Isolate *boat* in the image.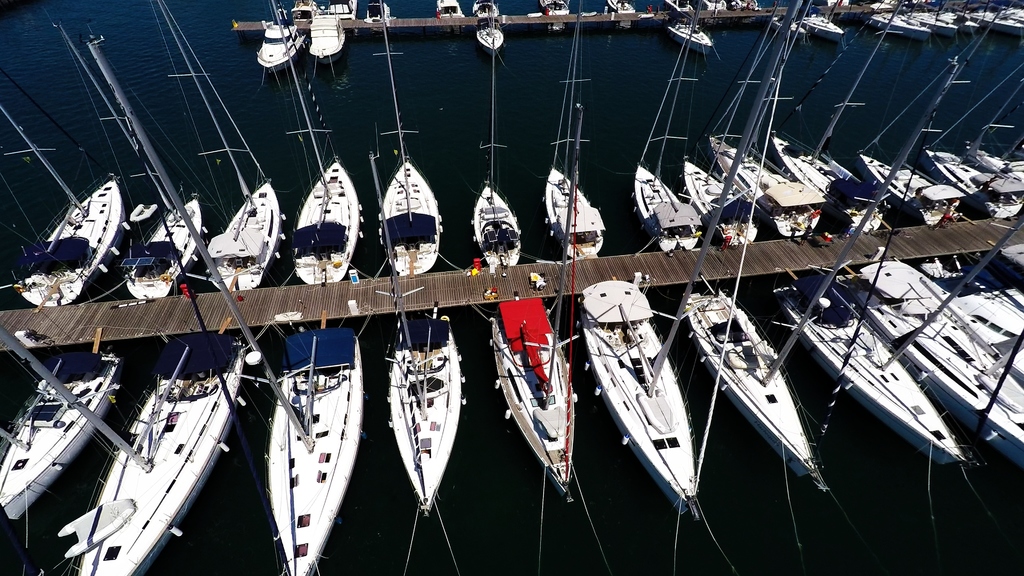
Isolated region: 257, 17, 304, 70.
